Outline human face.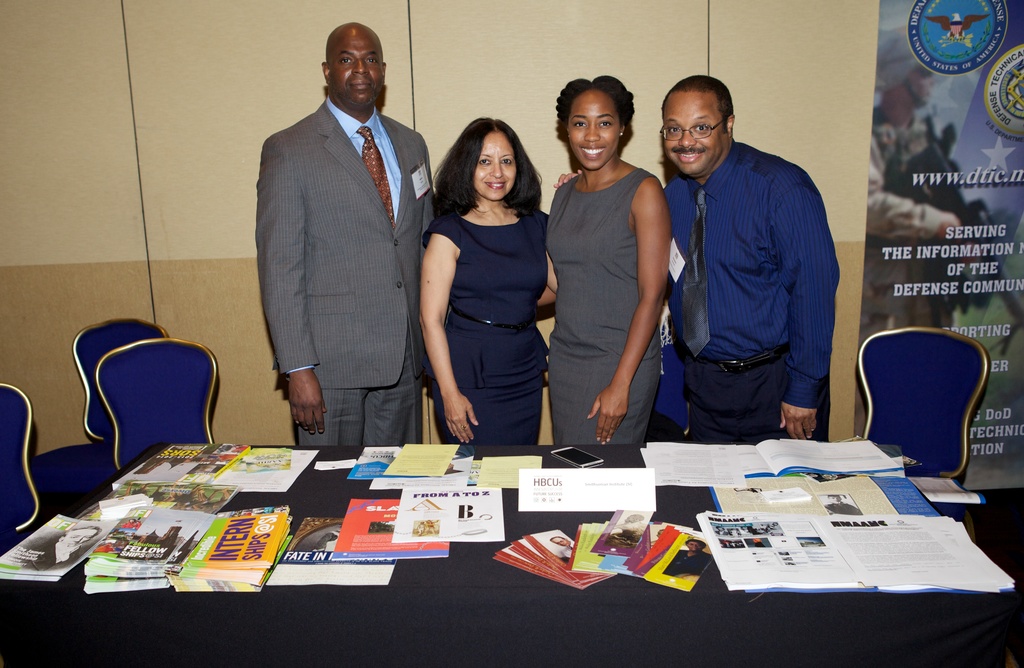
Outline: select_region(562, 88, 620, 172).
